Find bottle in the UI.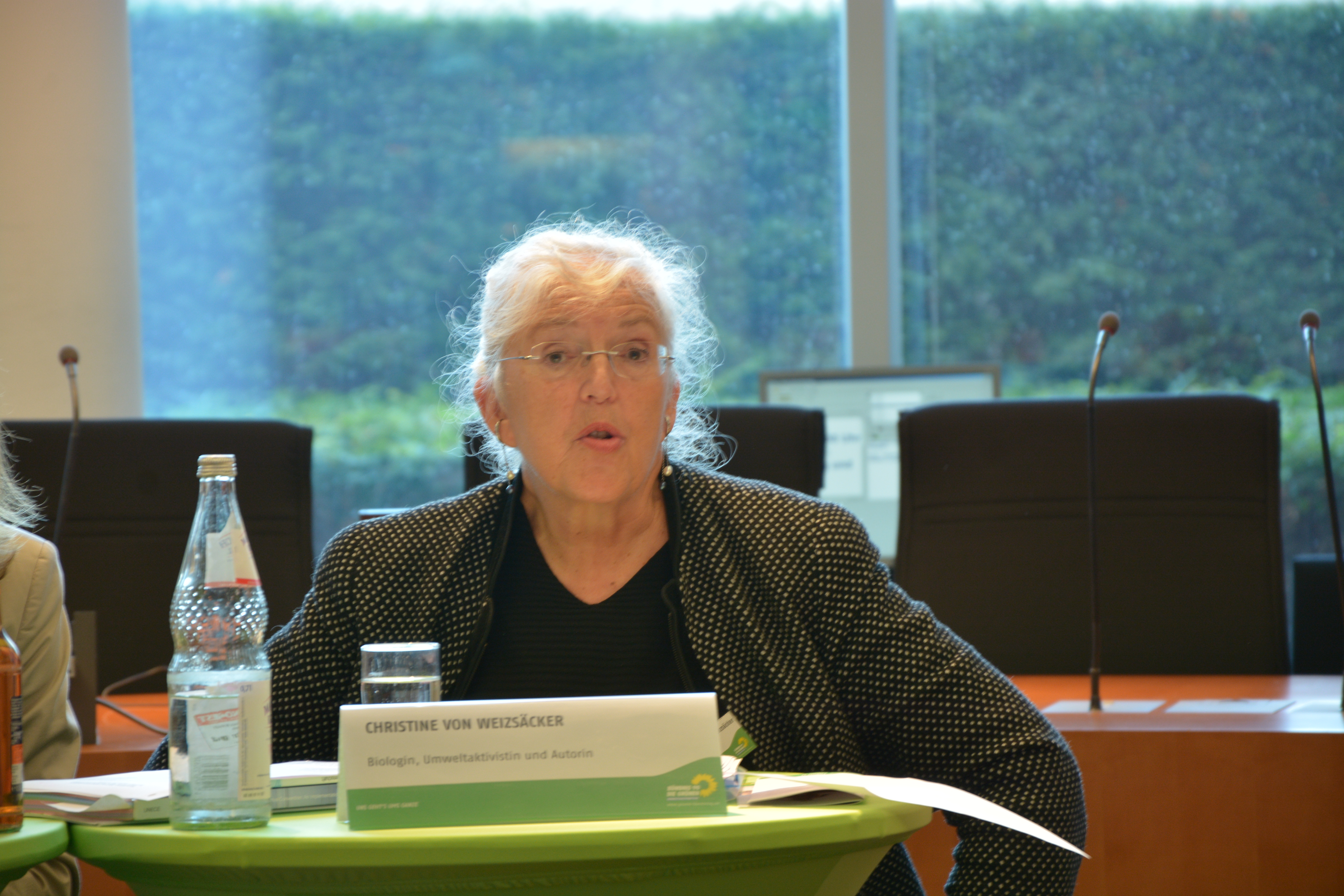
UI element at [left=37, top=102, right=61, bottom=187].
